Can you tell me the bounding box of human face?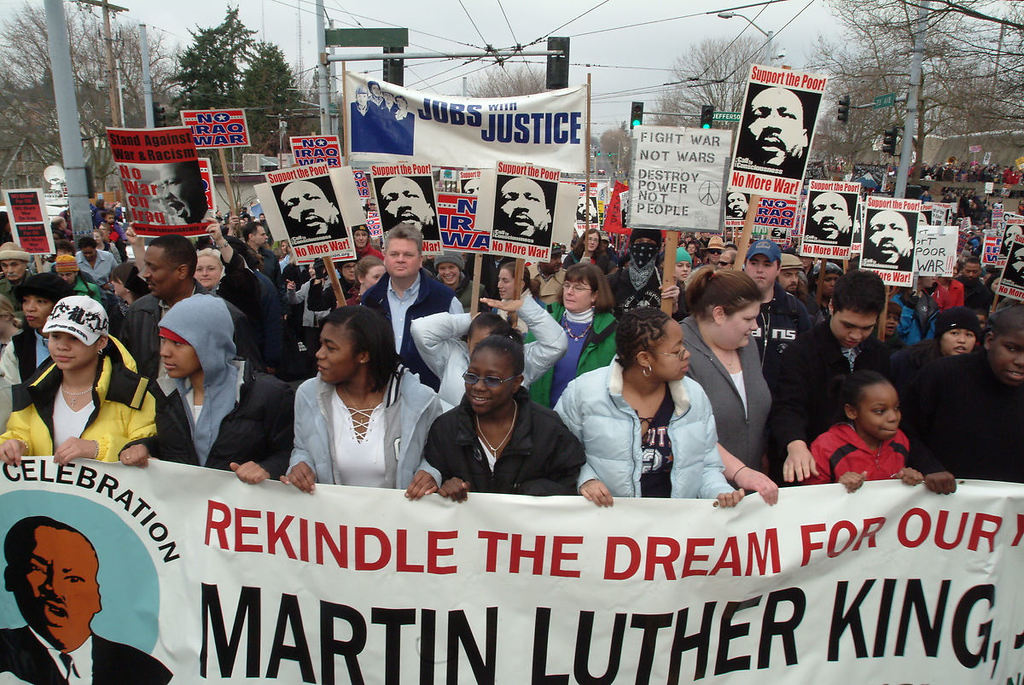
box=[685, 242, 697, 256].
